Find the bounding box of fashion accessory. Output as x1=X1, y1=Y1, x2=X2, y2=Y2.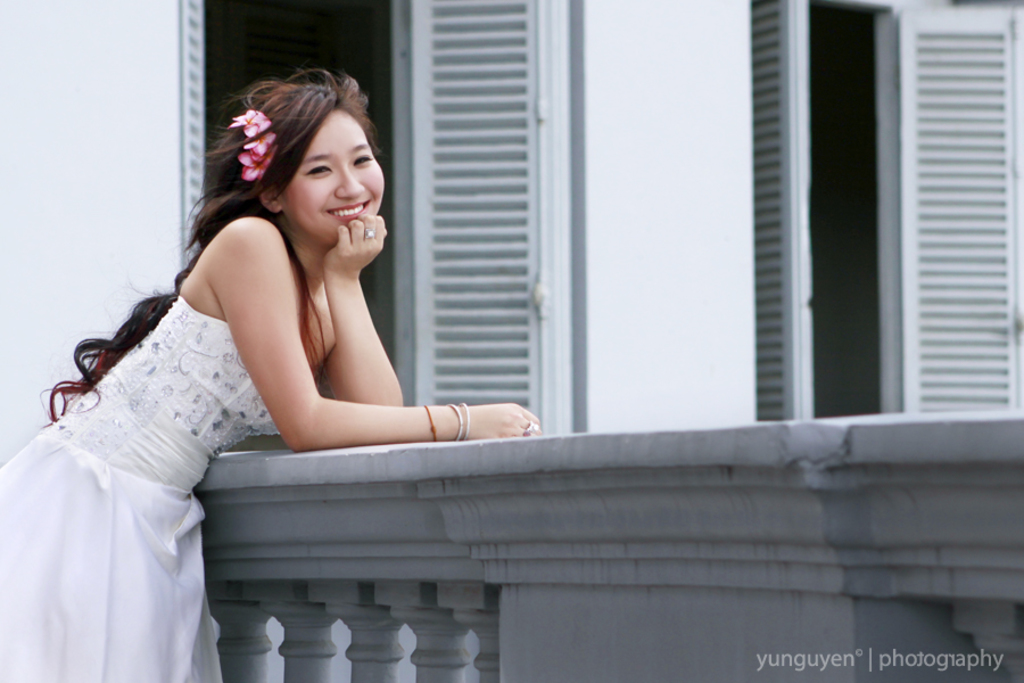
x1=365, y1=225, x2=377, y2=239.
